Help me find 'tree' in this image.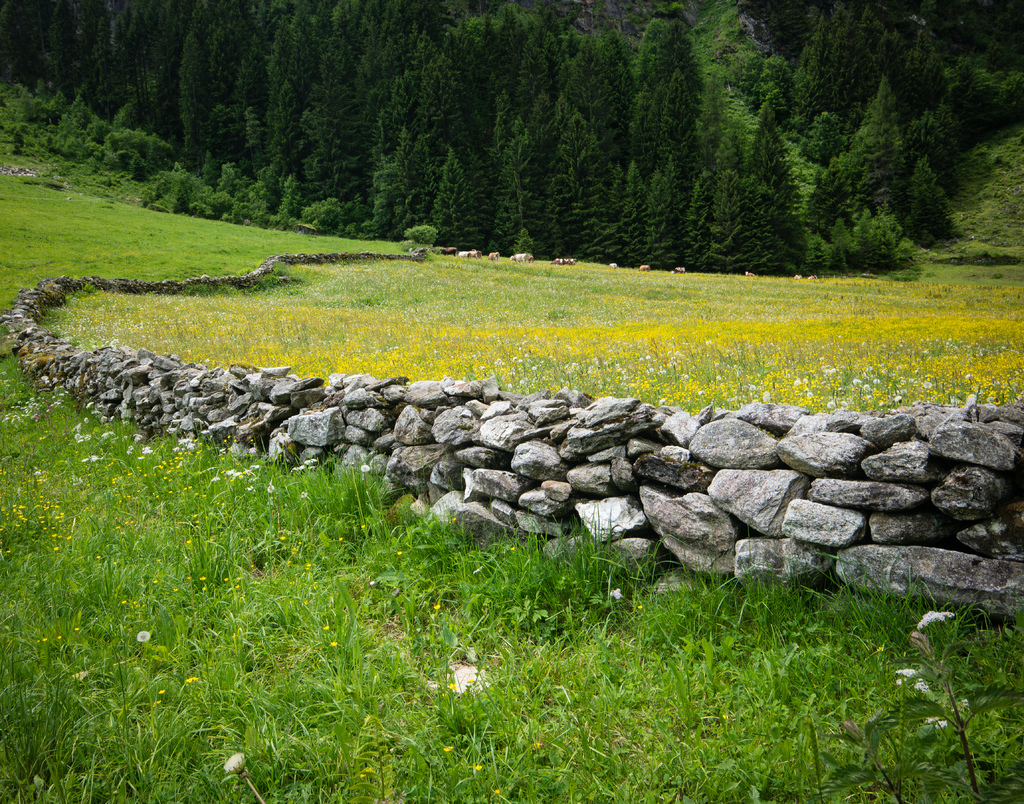
Found it: 34,76,65,172.
